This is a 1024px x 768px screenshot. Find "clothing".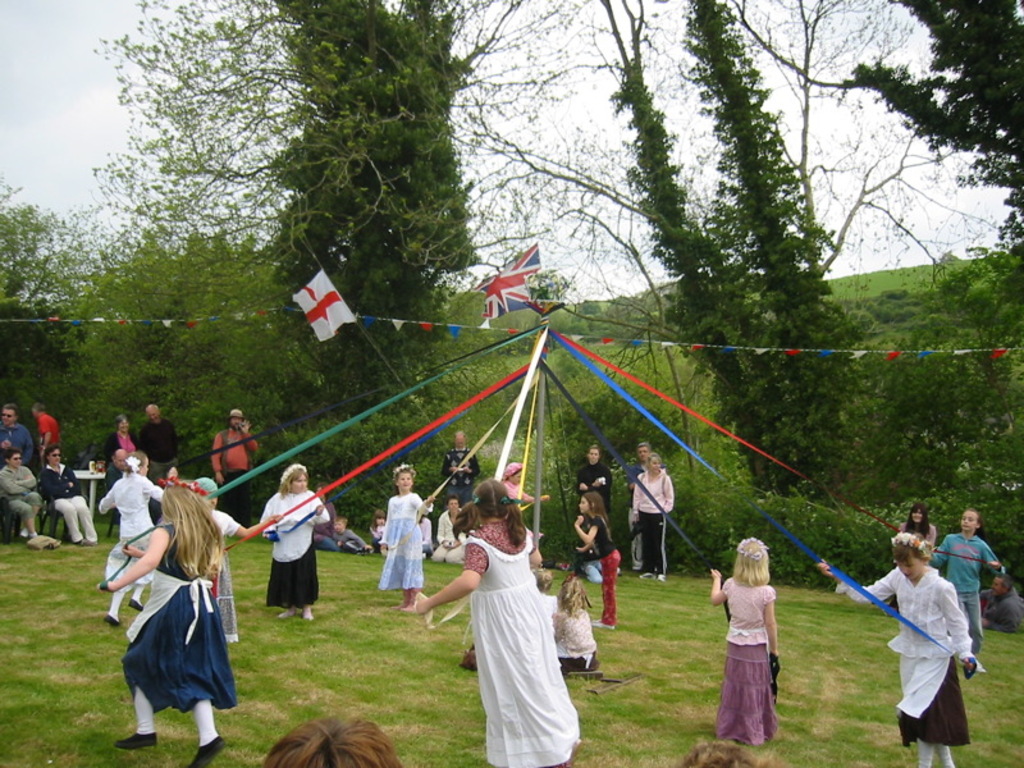
Bounding box: x1=0, y1=421, x2=32, y2=460.
